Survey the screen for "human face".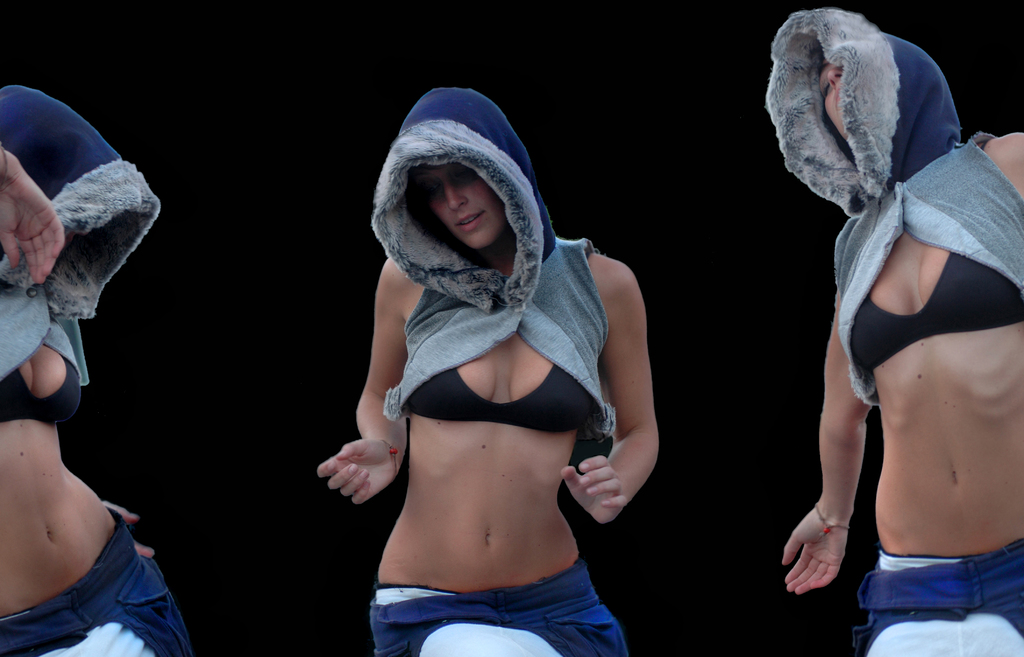
Survey found: rect(815, 56, 849, 136).
